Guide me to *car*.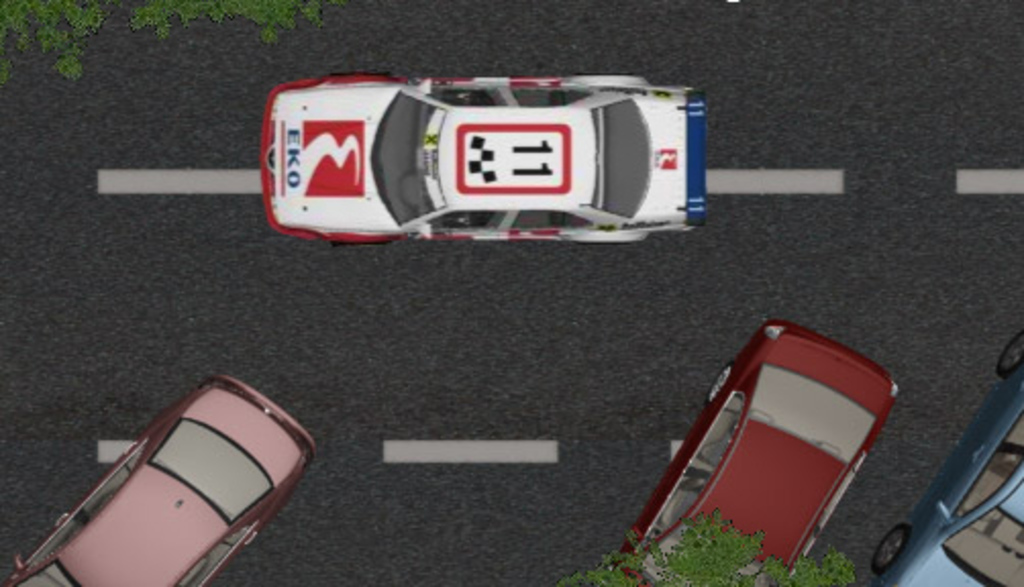
Guidance: box(871, 334, 1022, 583).
